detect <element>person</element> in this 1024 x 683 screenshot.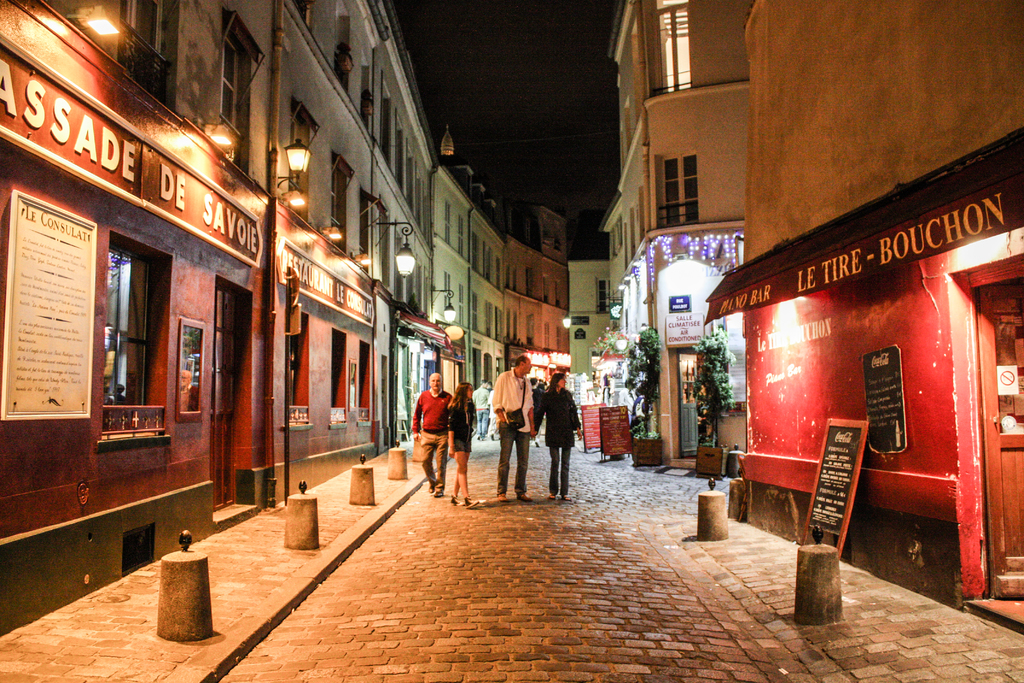
Detection: (x1=628, y1=389, x2=649, y2=429).
